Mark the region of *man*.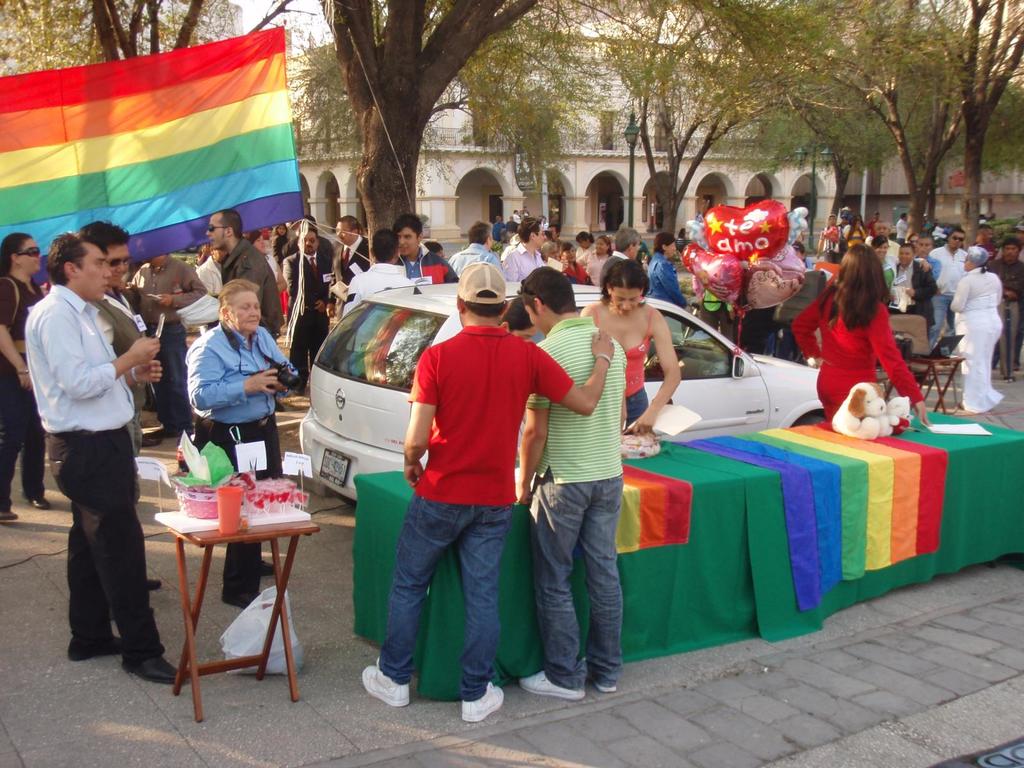
Region: BBox(204, 209, 285, 350).
